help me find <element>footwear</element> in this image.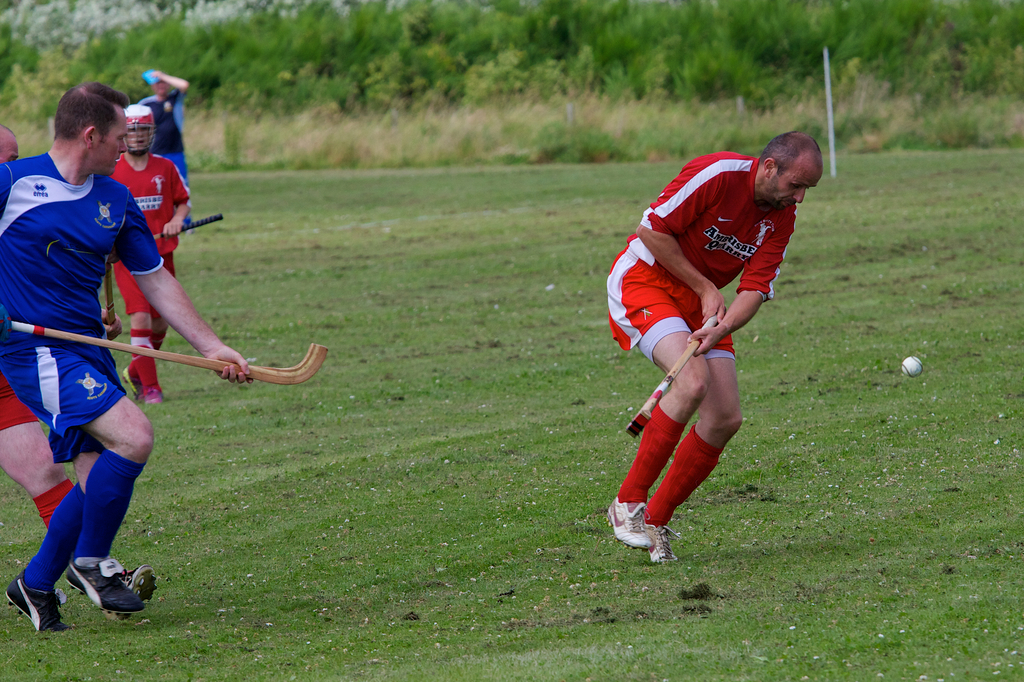
Found it: (55, 567, 140, 617).
